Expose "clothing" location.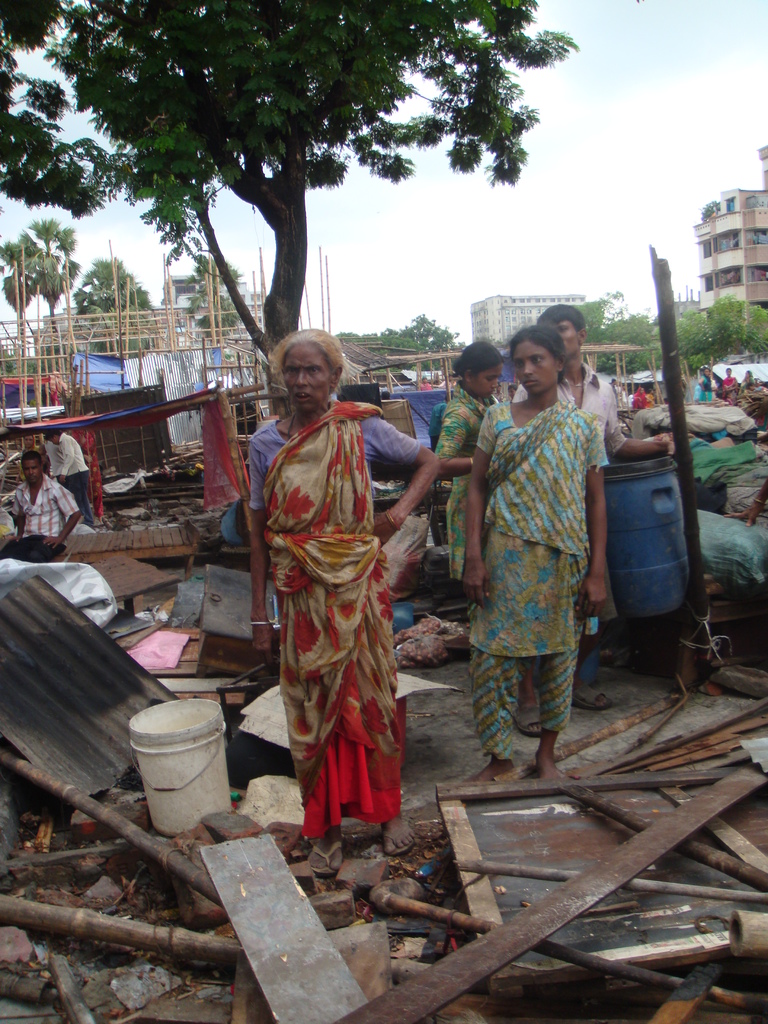
Exposed at <region>721, 375, 739, 401</region>.
